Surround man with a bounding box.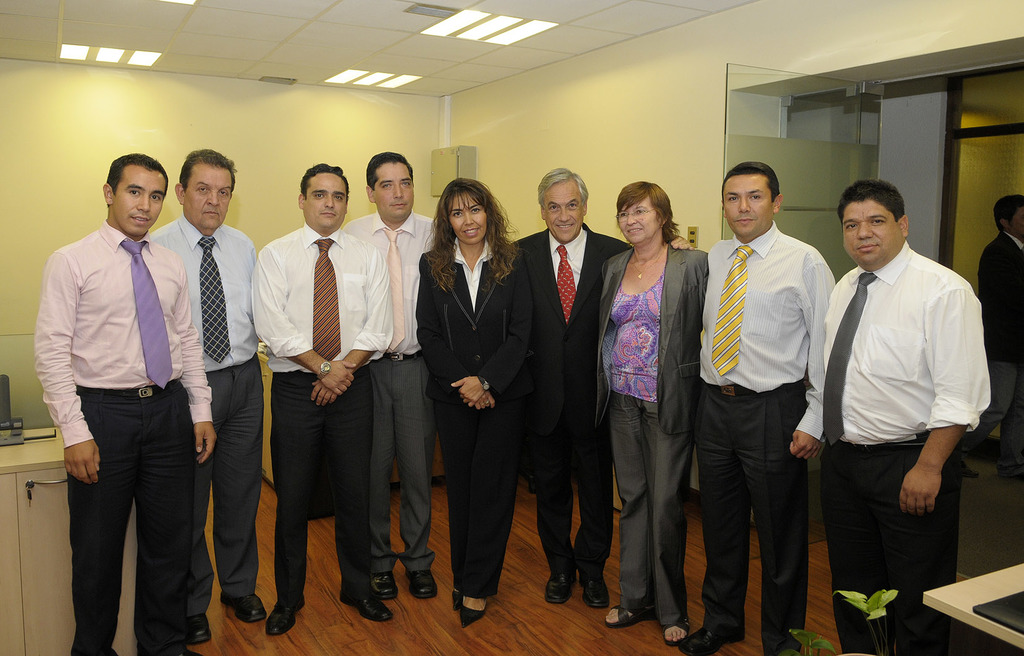
BBox(678, 160, 838, 655).
